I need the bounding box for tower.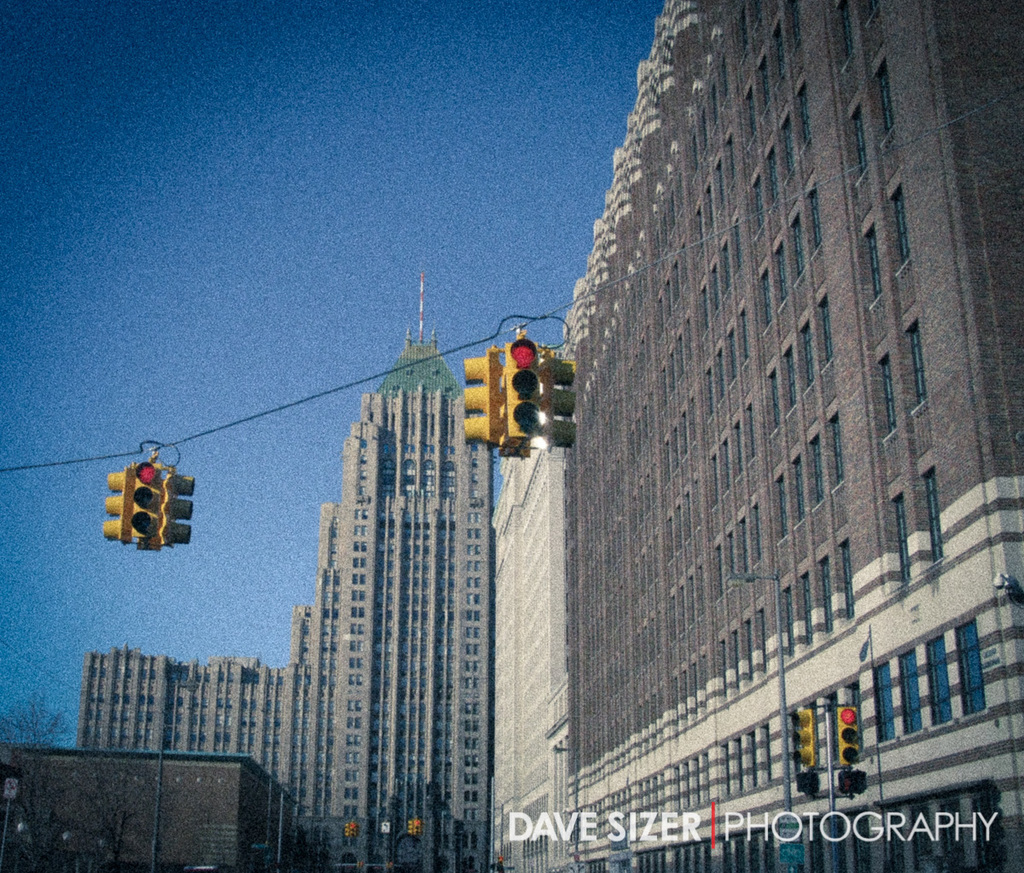
Here it is: box(552, 0, 1023, 872).
